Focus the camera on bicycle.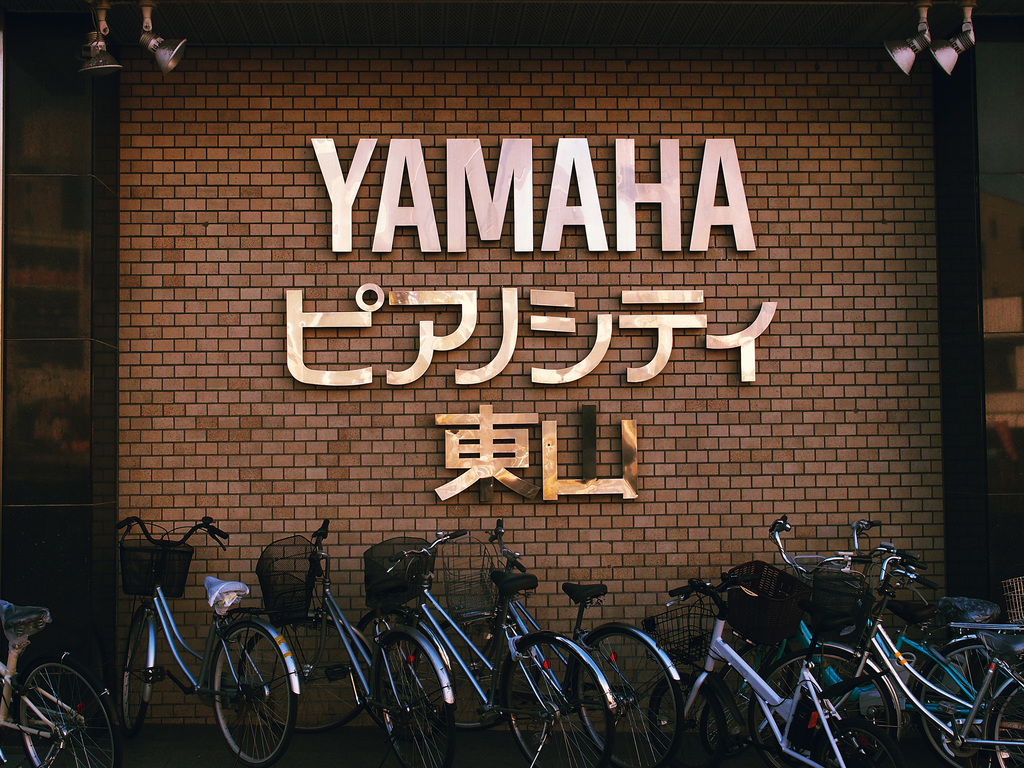
Focus region: select_region(410, 516, 684, 767).
